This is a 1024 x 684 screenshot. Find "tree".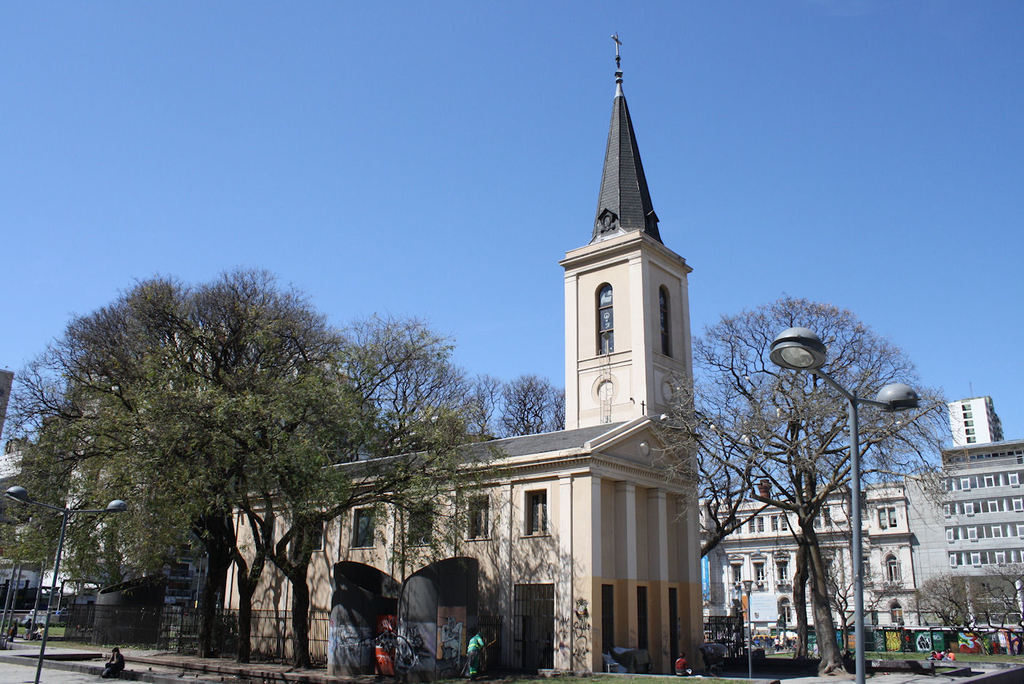
Bounding box: 678:282:961:664.
